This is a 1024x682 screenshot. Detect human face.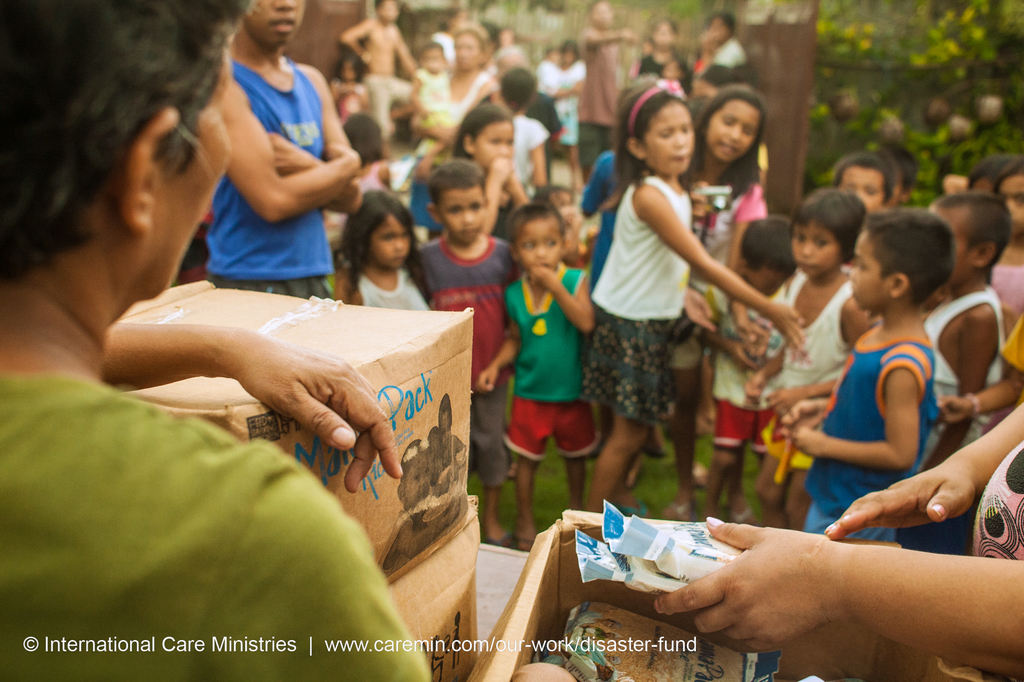
{"left": 515, "top": 219, "right": 559, "bottom": 268}.
